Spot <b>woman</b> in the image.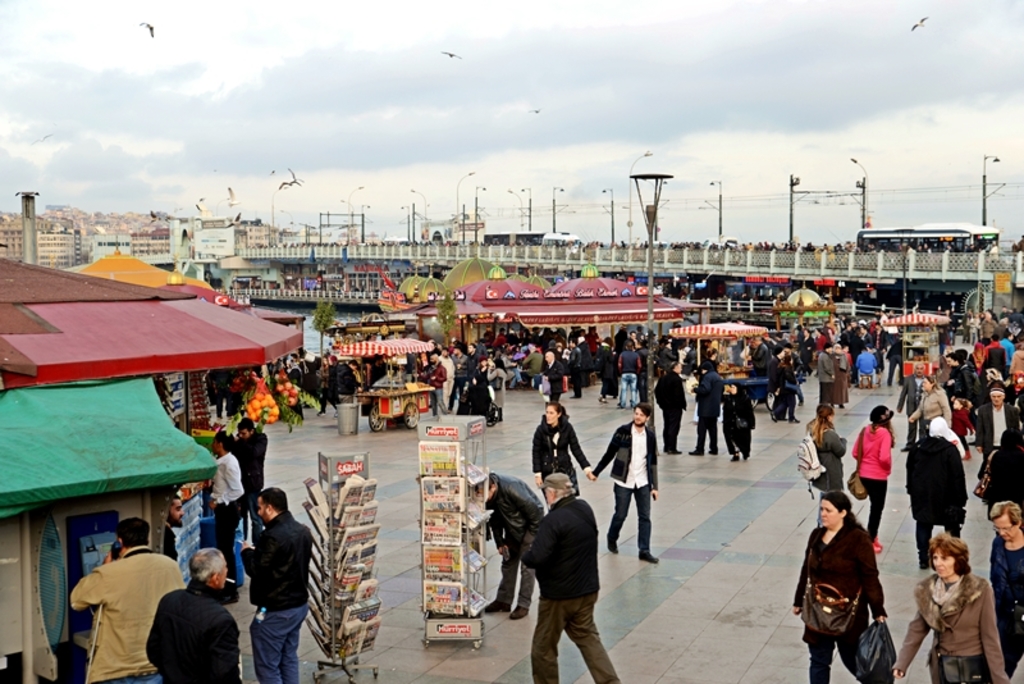
<b>woman</b> found at bbox=[966, 307, 977, 341].
